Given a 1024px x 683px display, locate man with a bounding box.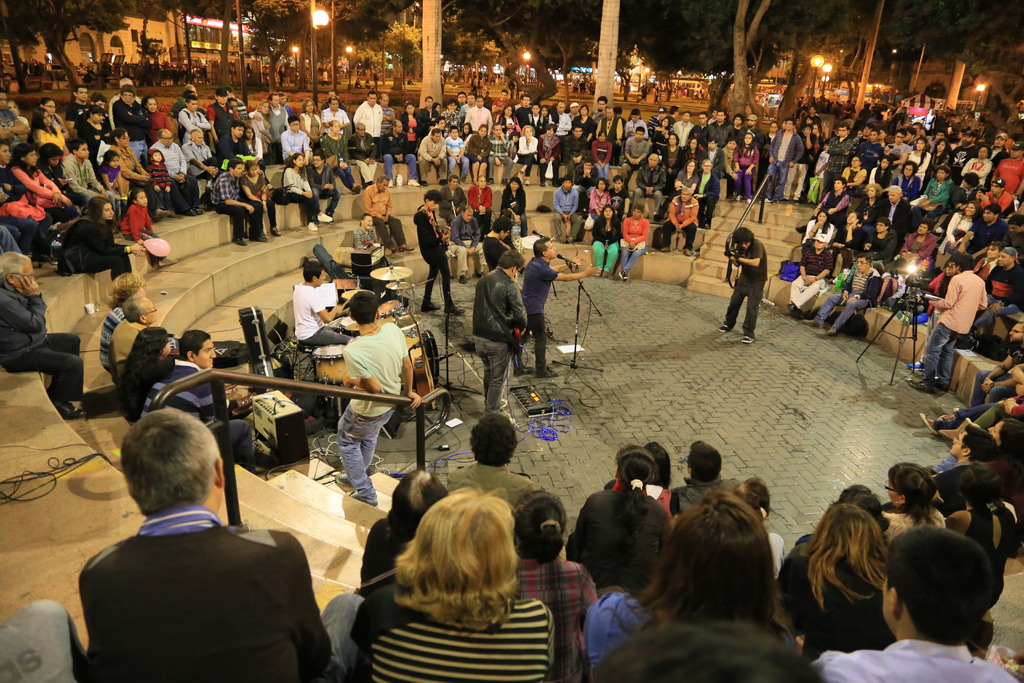
Located: box=[377, 122, 420, 193].
